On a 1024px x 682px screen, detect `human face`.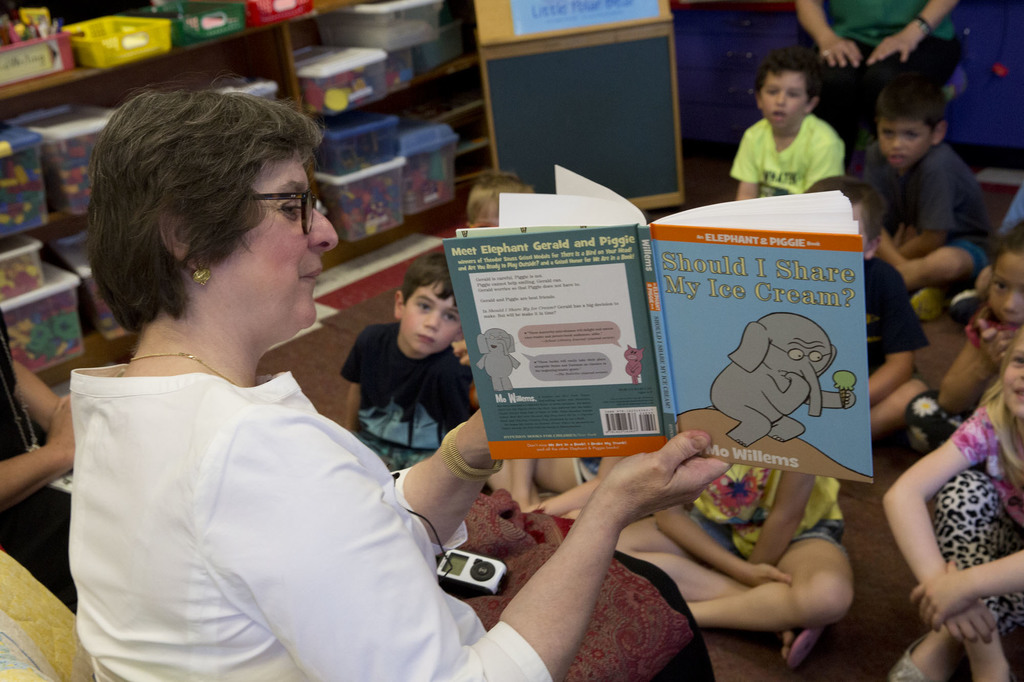
bbox=(877, 118, 927, 170).
